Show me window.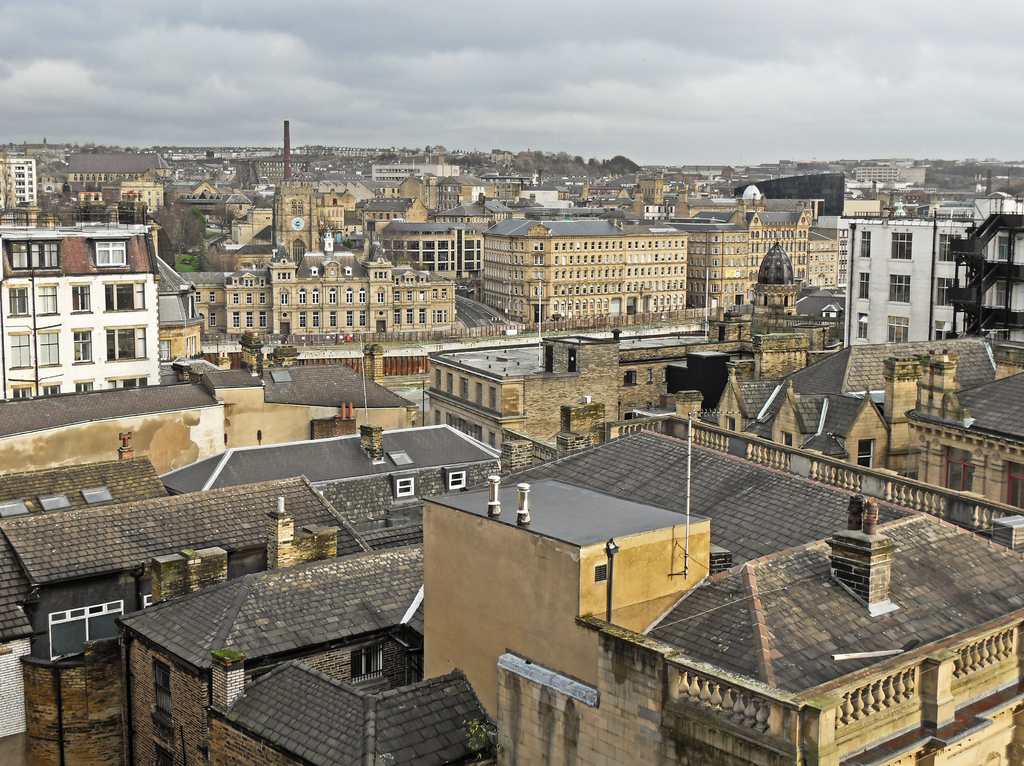
window is here: 943, 234, 958, 264.
